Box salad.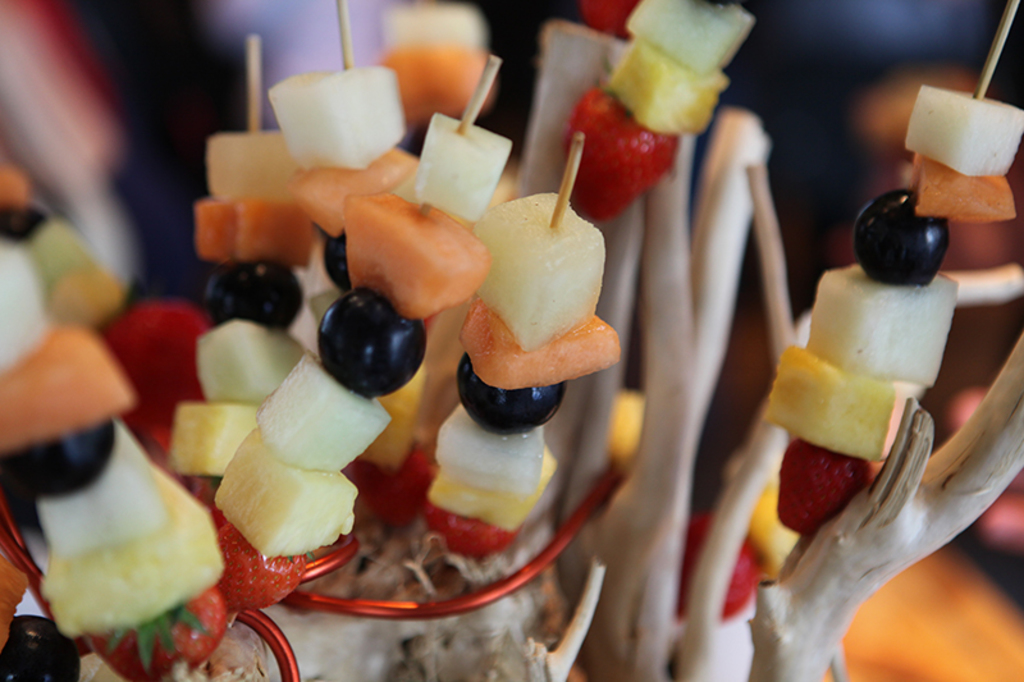
0 0 1023 681.
